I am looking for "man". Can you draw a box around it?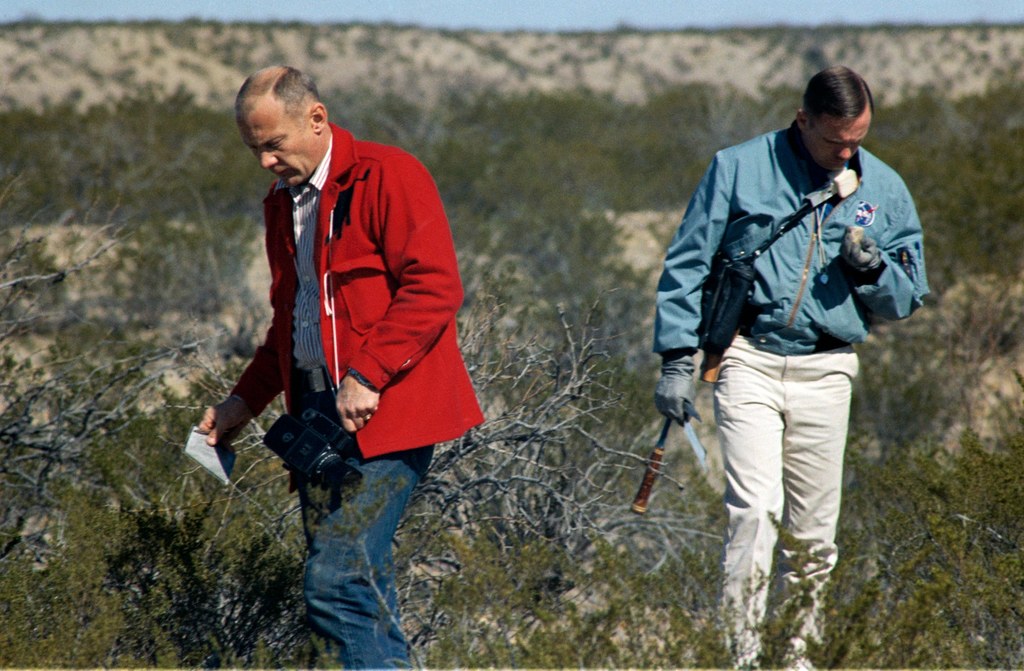
Sure, the bounding box is [199,51,485,670].
